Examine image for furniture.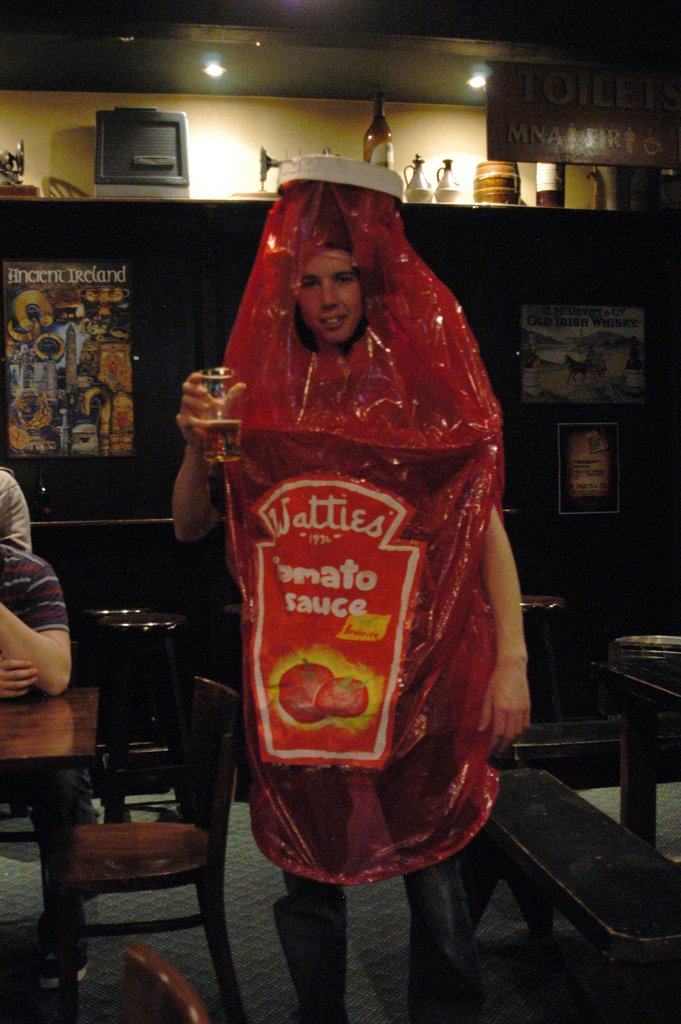
Examination result: left=42, top=676, right=249, bottom=1023.
